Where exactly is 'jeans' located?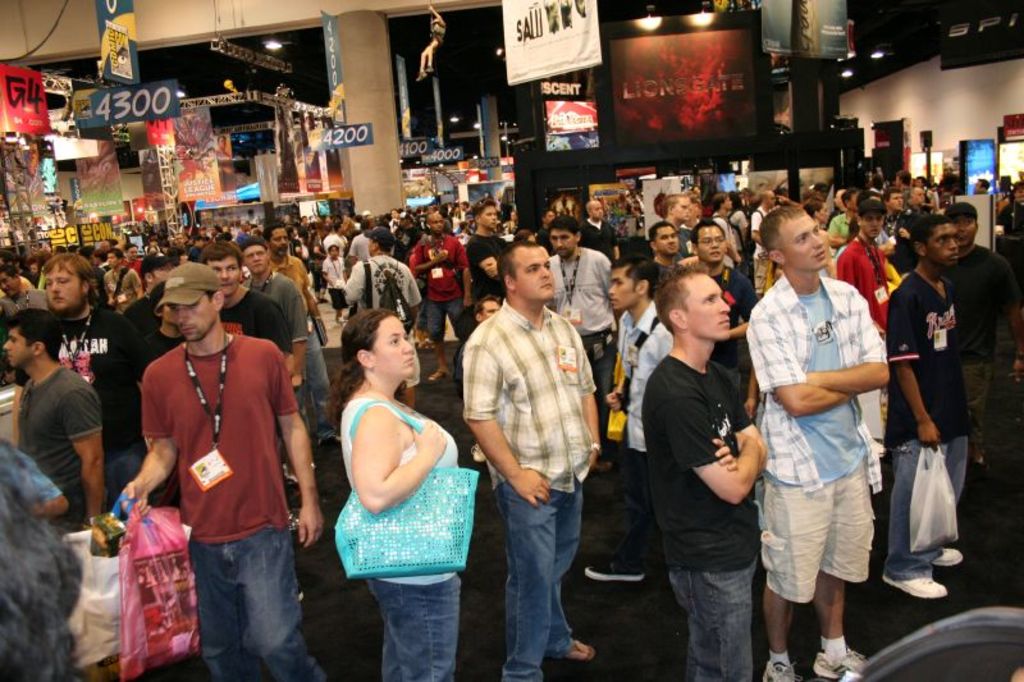
Its bounding box is box=[892, 438, 963, 580].
